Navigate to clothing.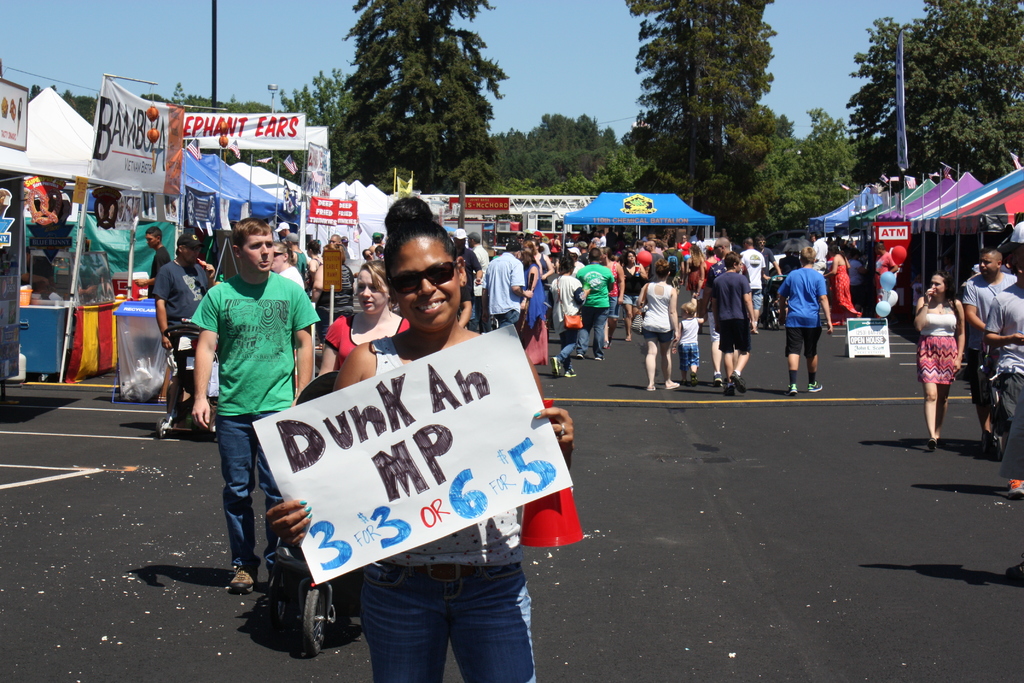
Navigation target: <box>348,331,532,682</box>.
